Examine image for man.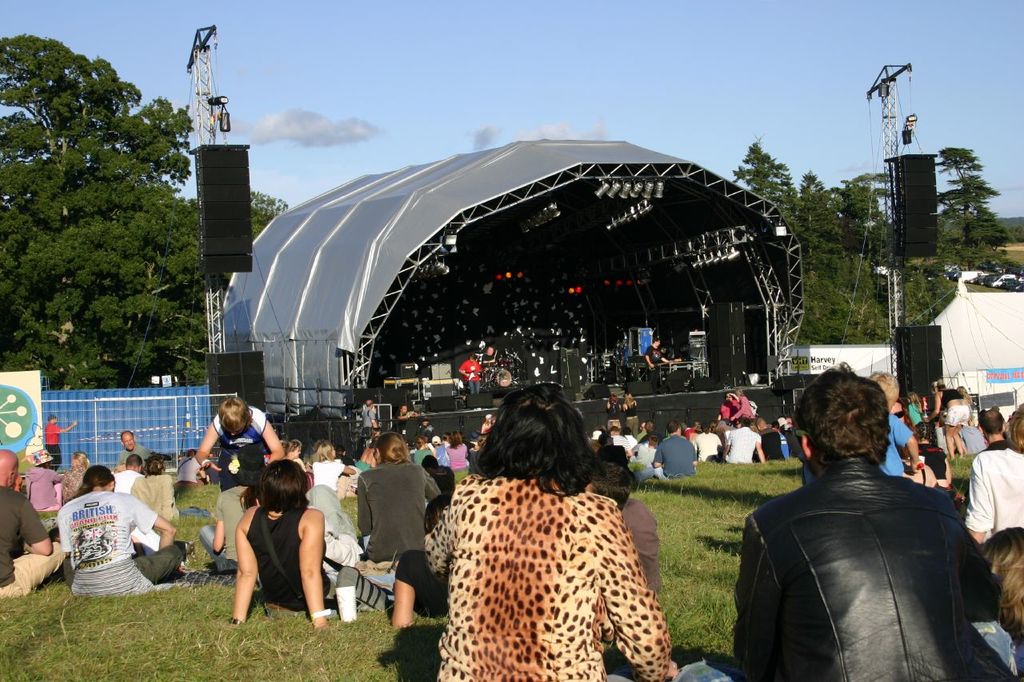
Examination result: rect(644, 338, 669, 366).
